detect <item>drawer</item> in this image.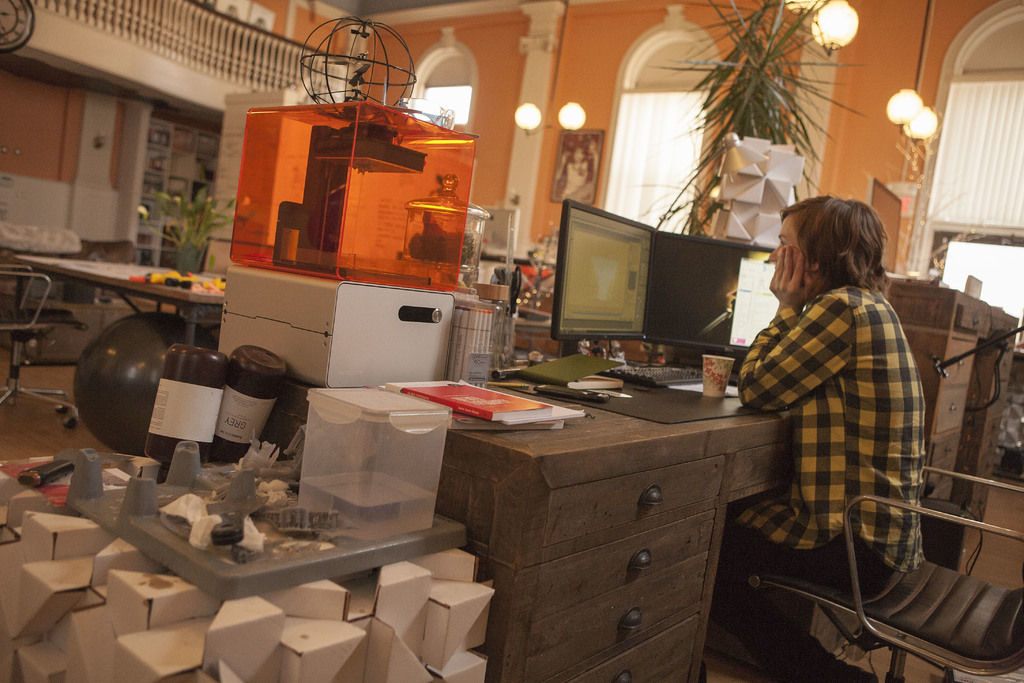
Detection: l=525, t=503, r=715, b=623.
